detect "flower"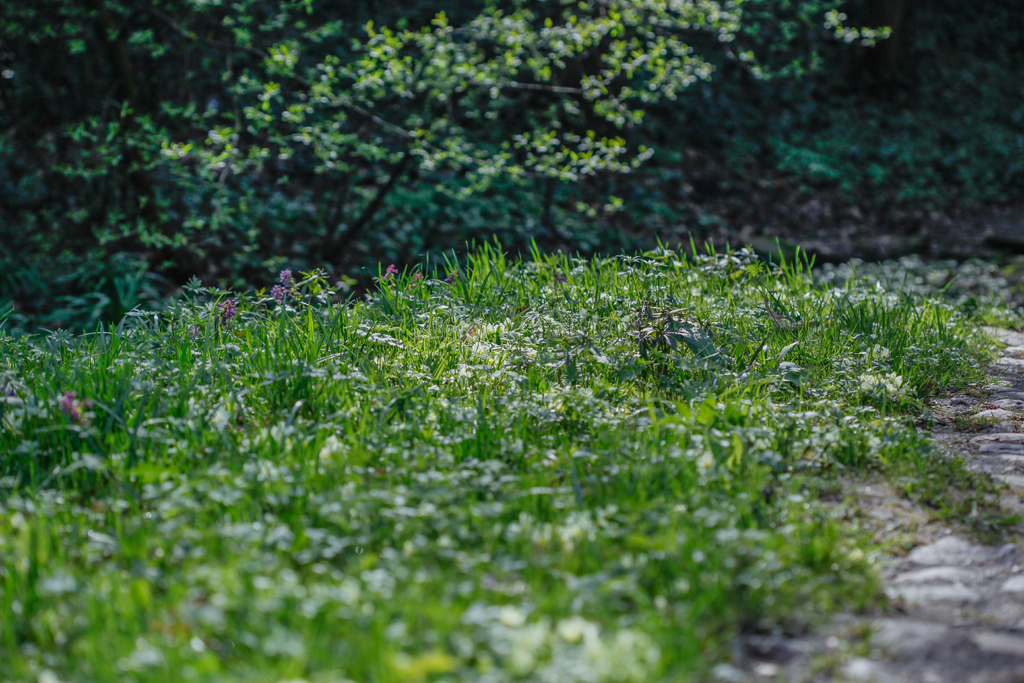
x1=280 y1=266 x2=298 y2=288
